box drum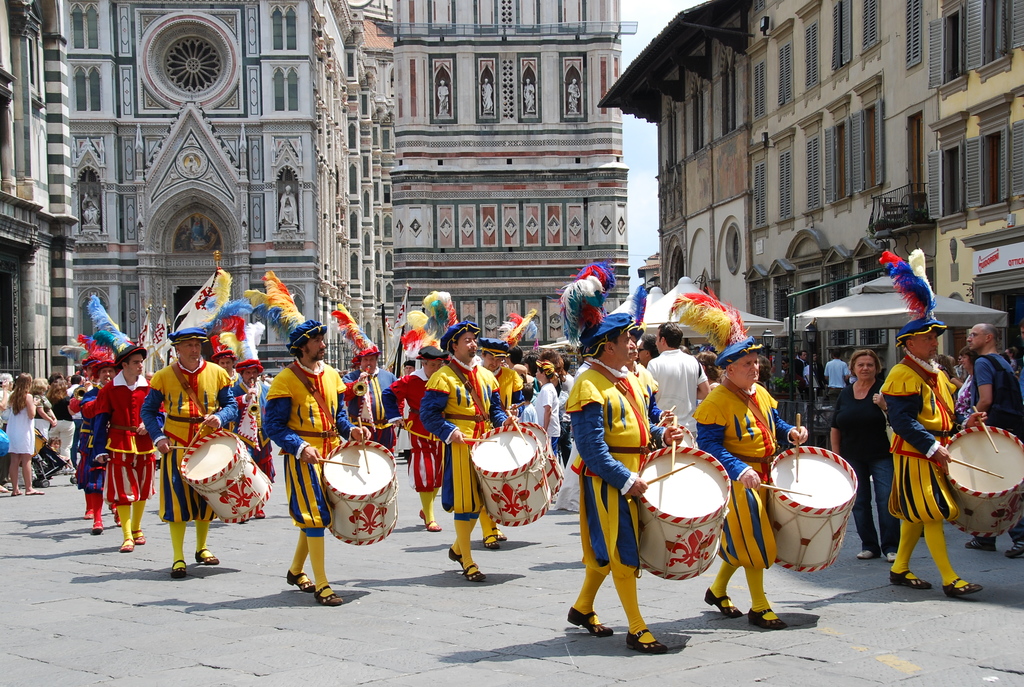
[765, 448, 873, 573]
